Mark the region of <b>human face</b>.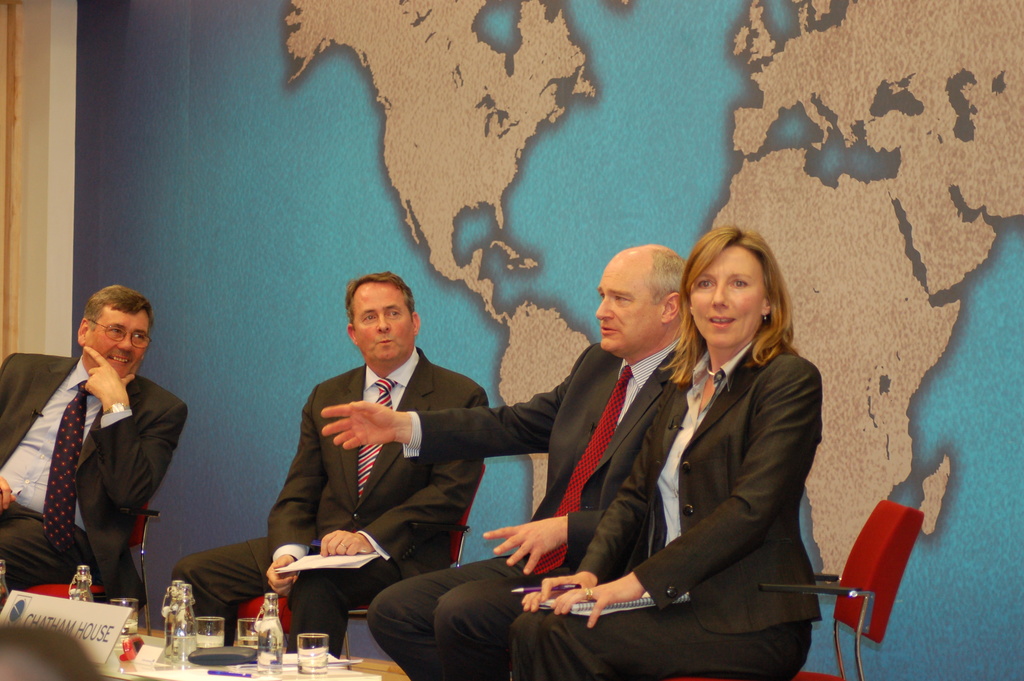
Region: l=595, t=260, r=660, b=350.
